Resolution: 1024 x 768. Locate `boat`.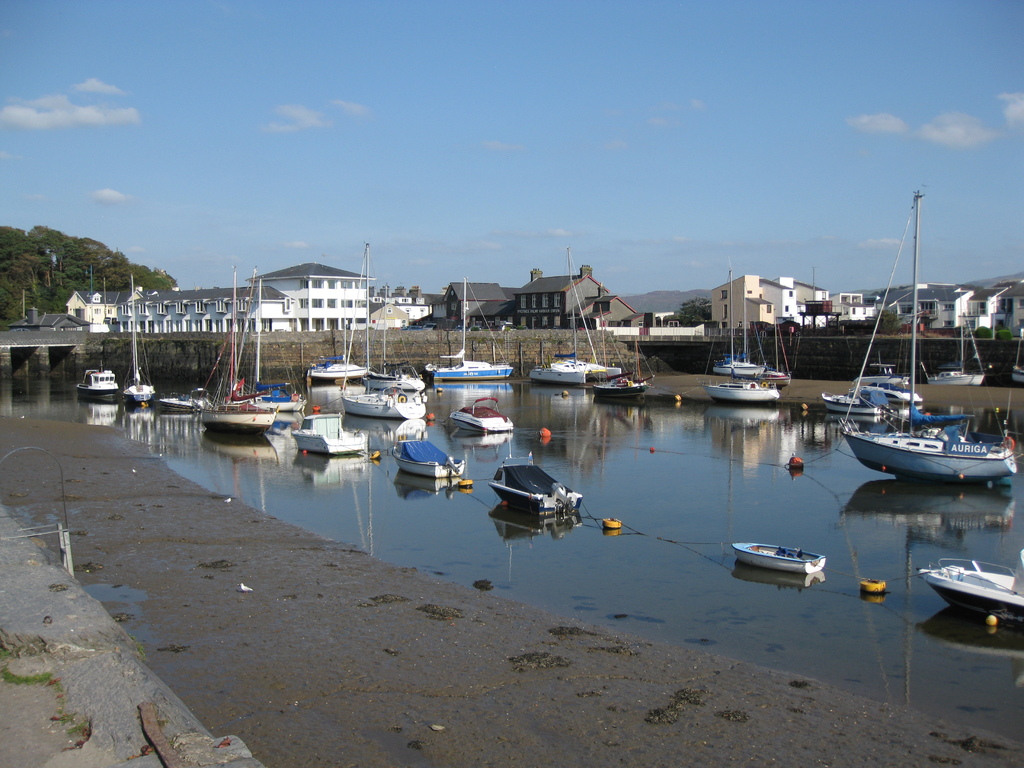
915/548/1023/627.
